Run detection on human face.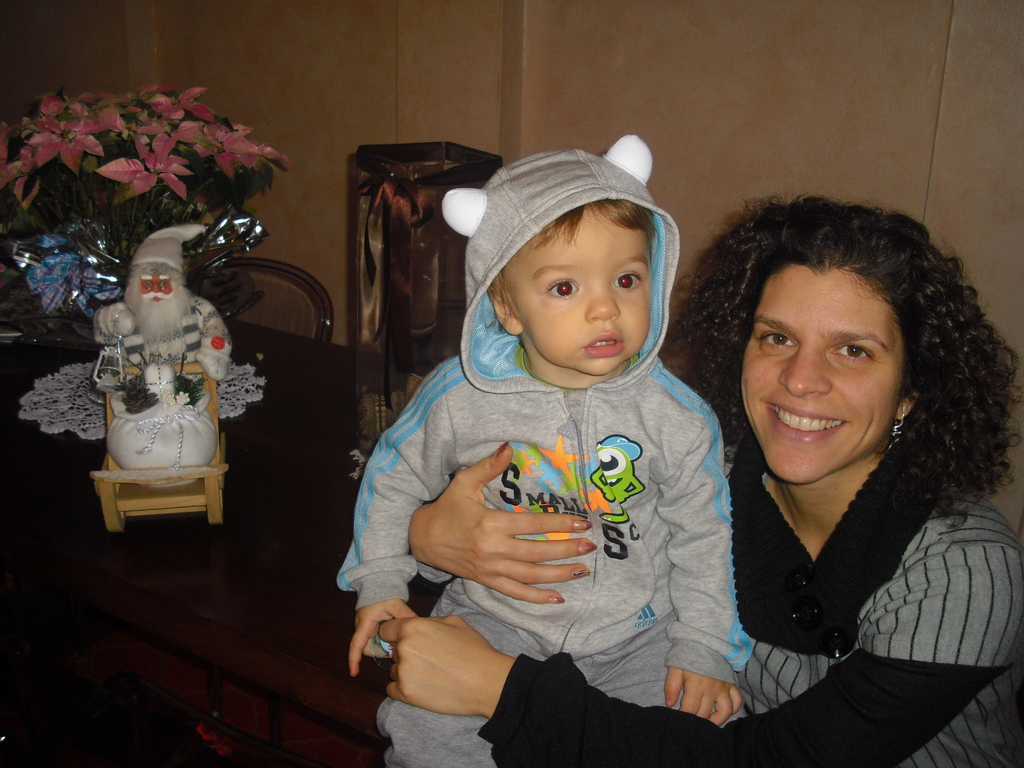
Result: [left=506, top=205, right=657, bottom=379].
